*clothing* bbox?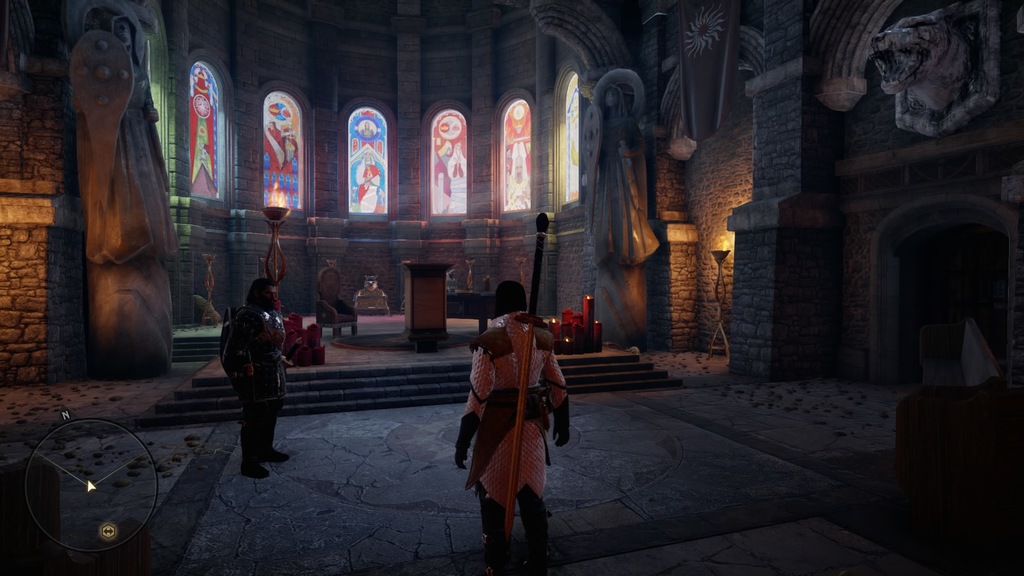
{"x1": 219, "y1": 308, "x2": 289, "y2": 465}
